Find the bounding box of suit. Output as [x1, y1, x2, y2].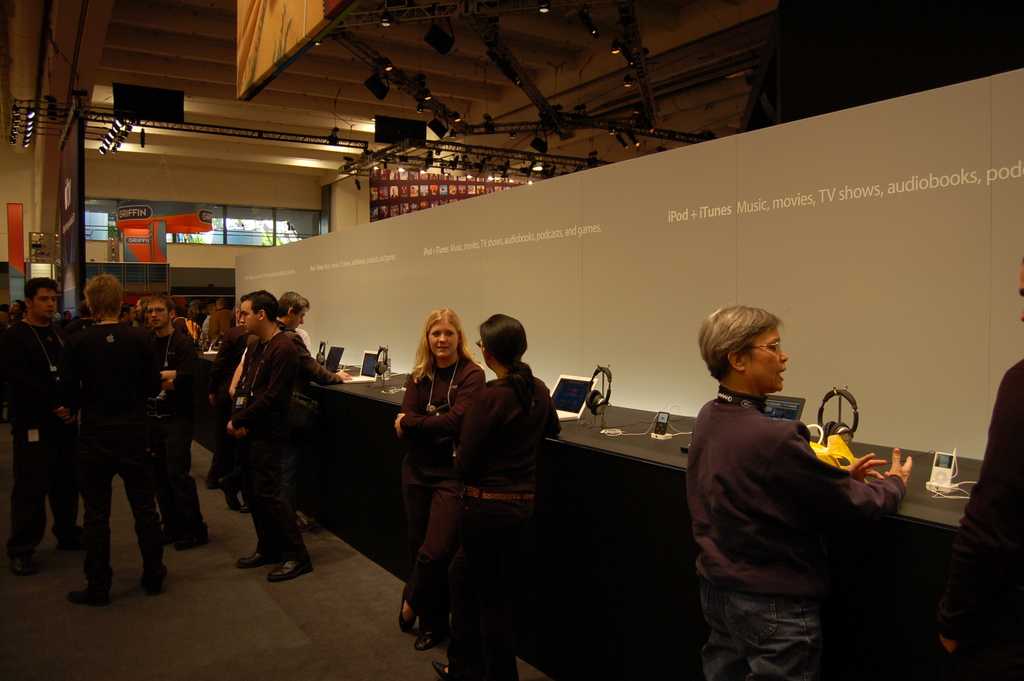
[932, 359, 1023, 679].
